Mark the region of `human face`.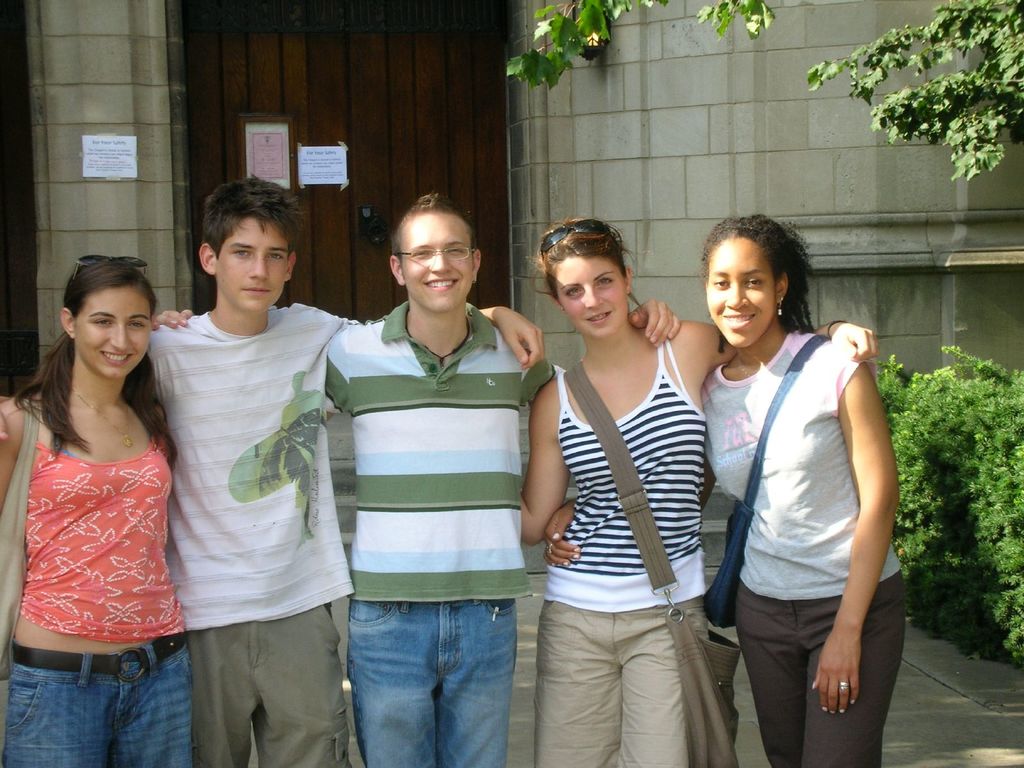
Region: (401,210,471,311).
